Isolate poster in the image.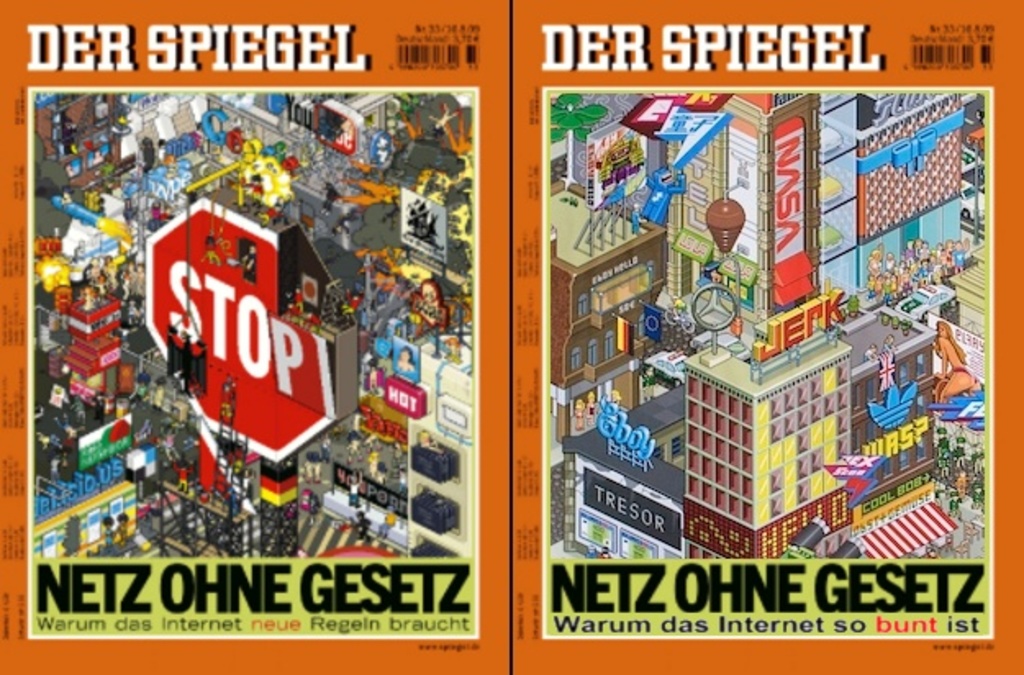
Isolated region: bbox(0, 0, 1022, 673).
